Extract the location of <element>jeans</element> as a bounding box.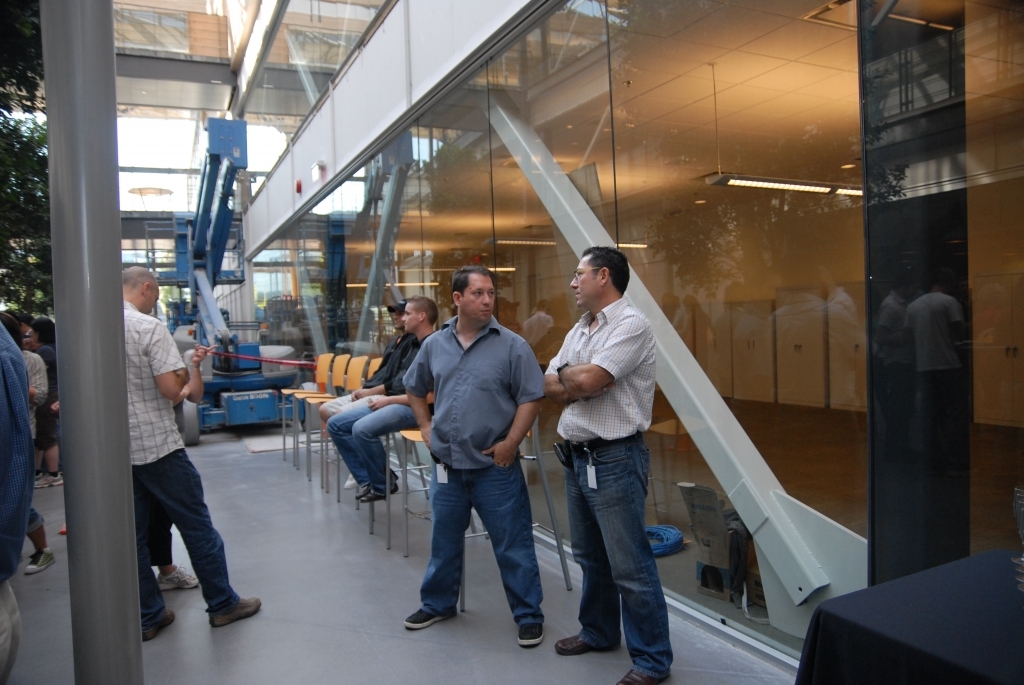
[x1=136, y1=450, x2=241, y2=628].
